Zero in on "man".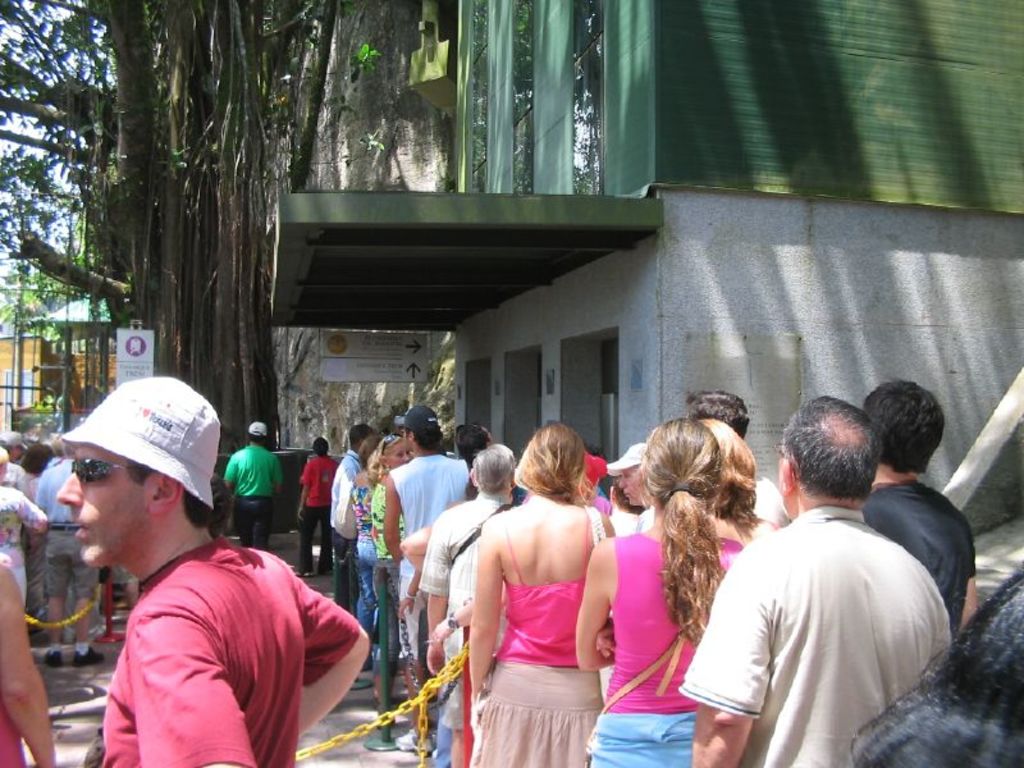
Zeroed in: 51, 415, 370, 760.
